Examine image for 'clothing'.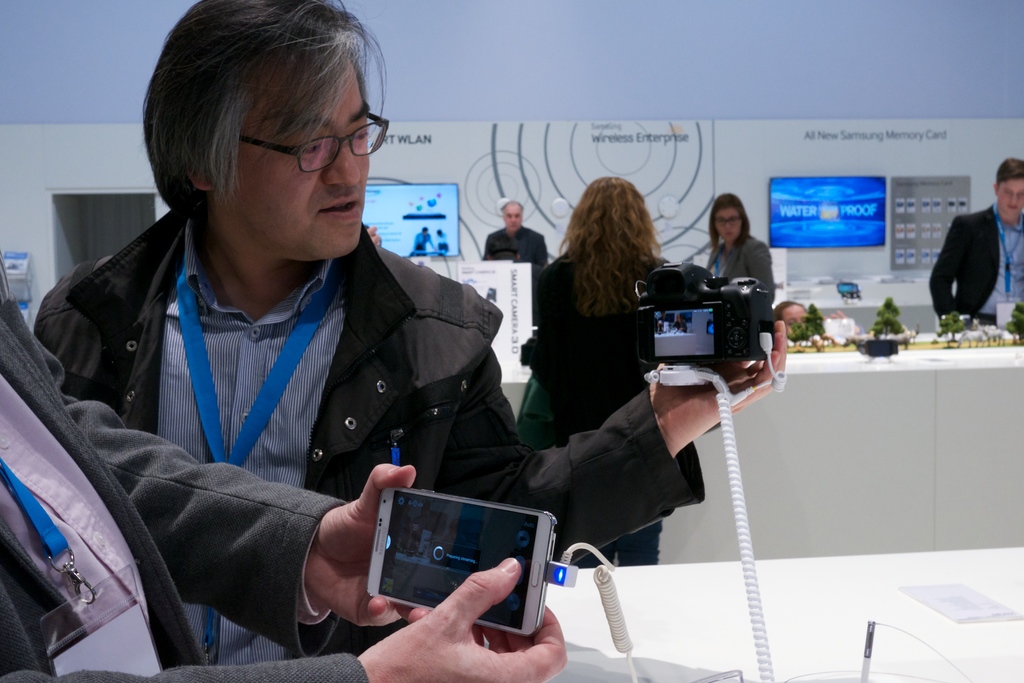
Examination result: region(410, 234, 426, 256).
